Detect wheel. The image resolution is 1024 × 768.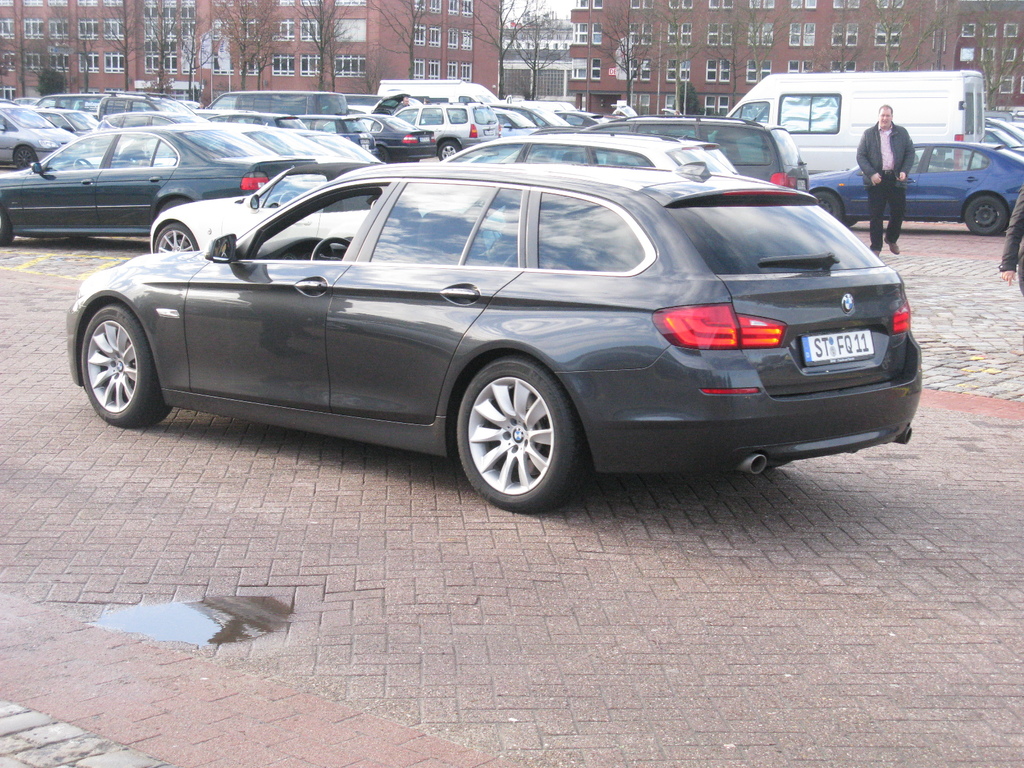
(963, 196, 1008, 236).
